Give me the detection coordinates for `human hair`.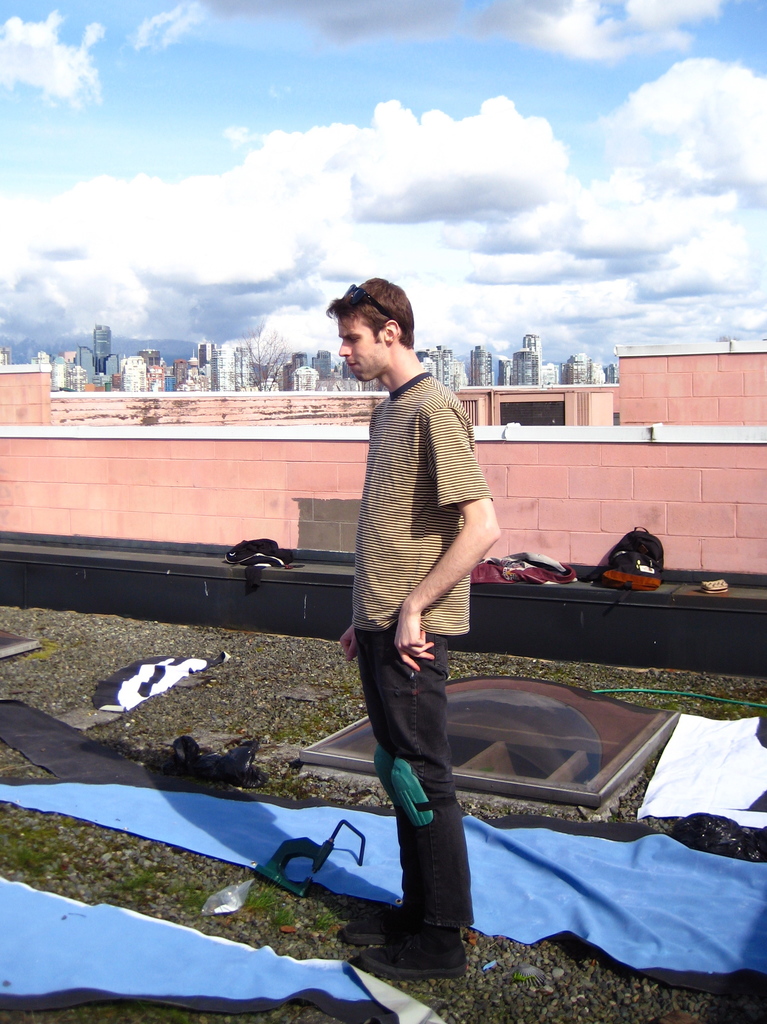
crop(326, 278, 417, 348).
